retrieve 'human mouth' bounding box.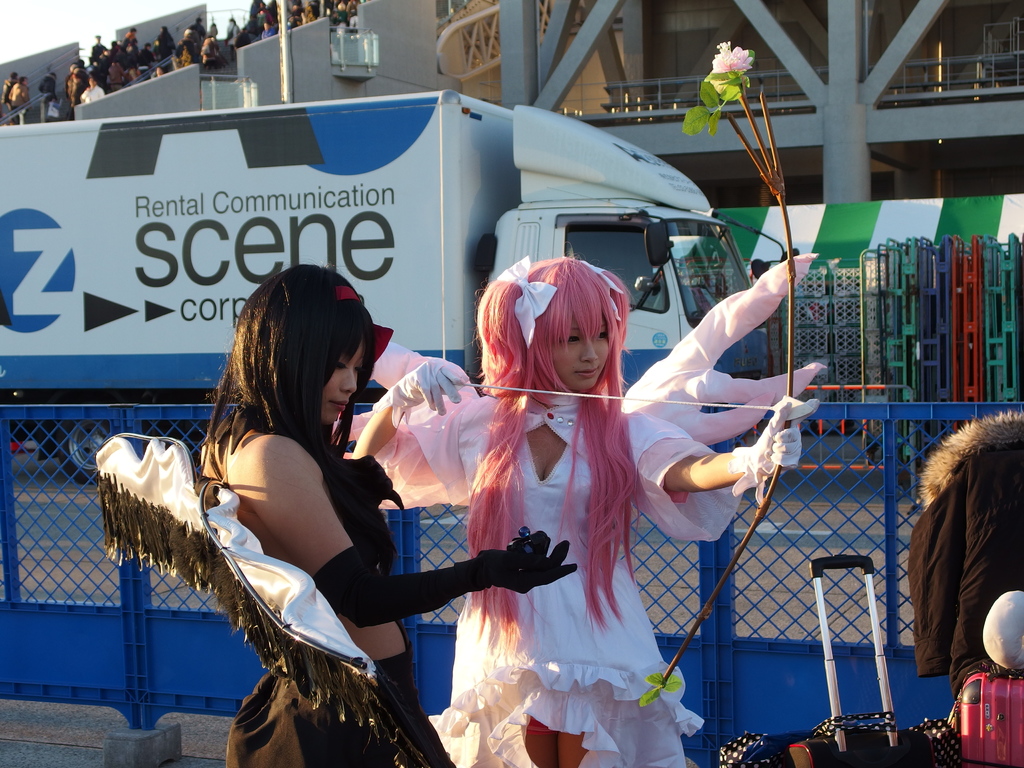
Bounding box: left=327, top=397, right=347, bottom=413.
